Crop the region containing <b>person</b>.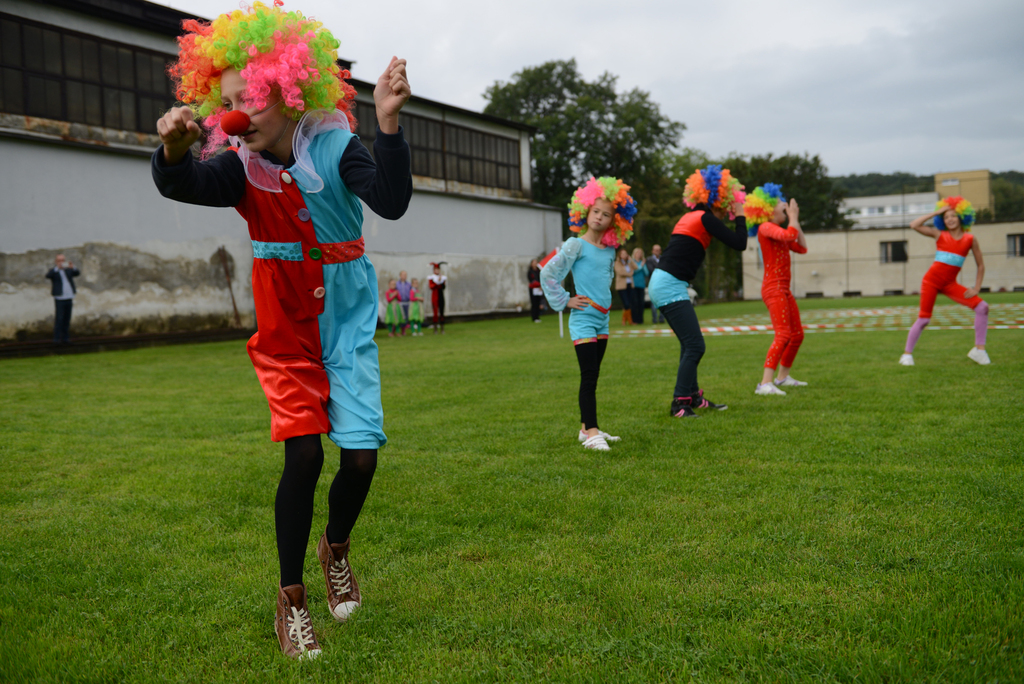
Crop region: [left=536, top=170, right=633, bottom=443].
